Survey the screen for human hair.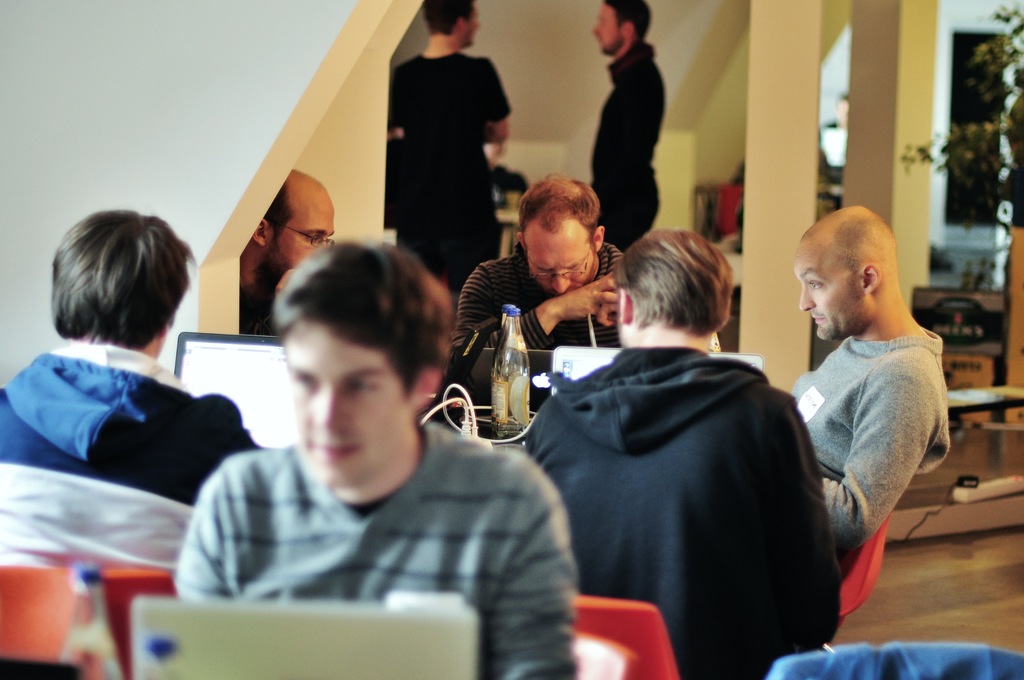
Survey found: (x1=262, y1=255, x2=458, y2=408).
